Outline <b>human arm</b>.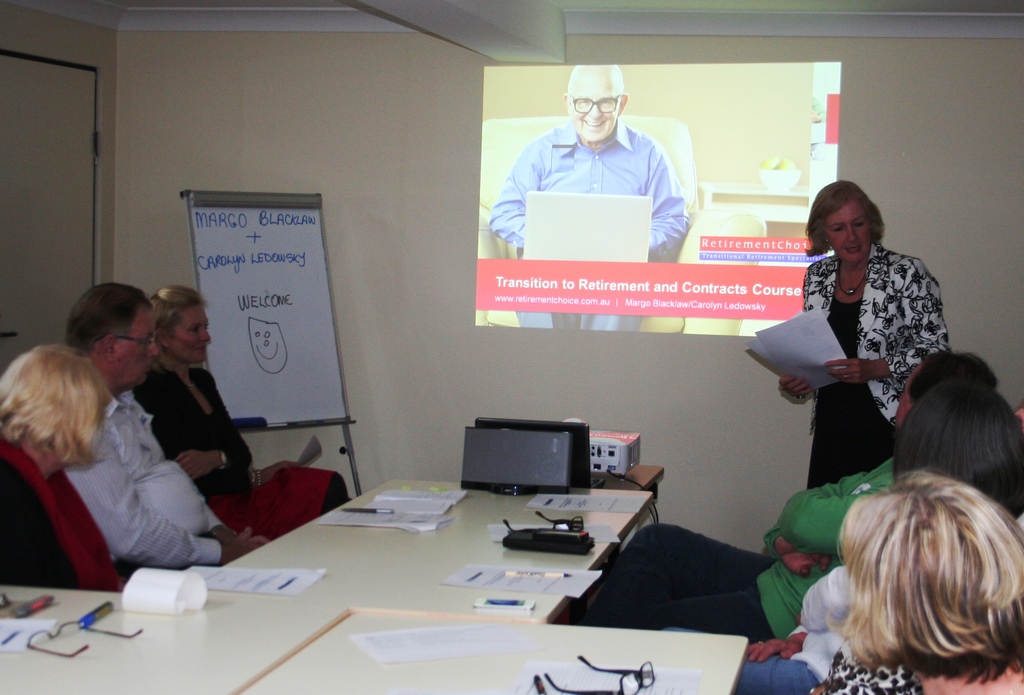
Outline: (left=747, top=625, right=804, bottom=660).
